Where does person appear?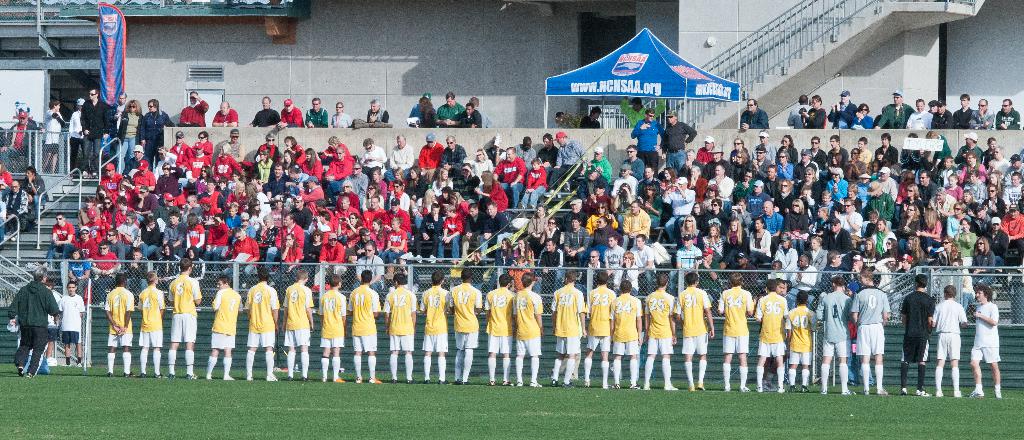
Appears at bbox=(437, 206, 467, 263).
